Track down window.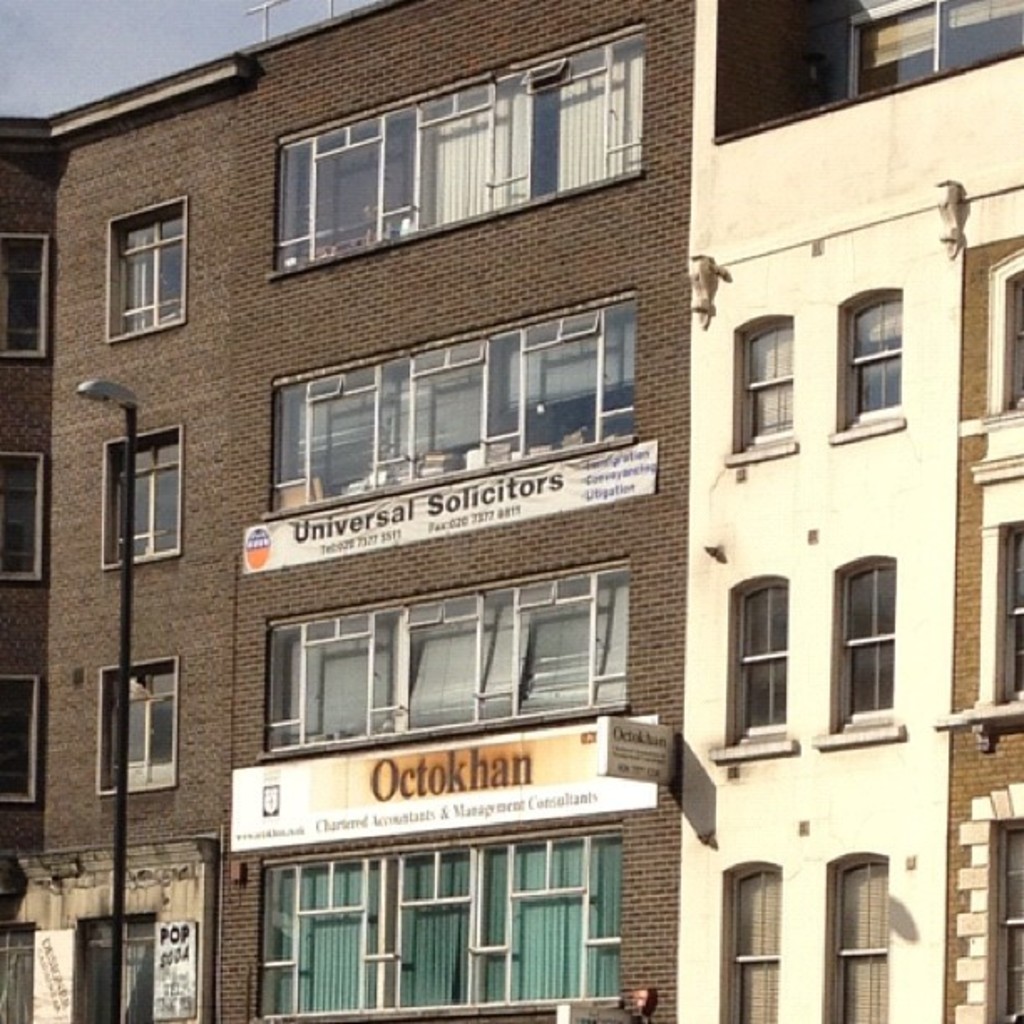
Tracked to [x1=263, y1=283, x2=643, y2=514].
